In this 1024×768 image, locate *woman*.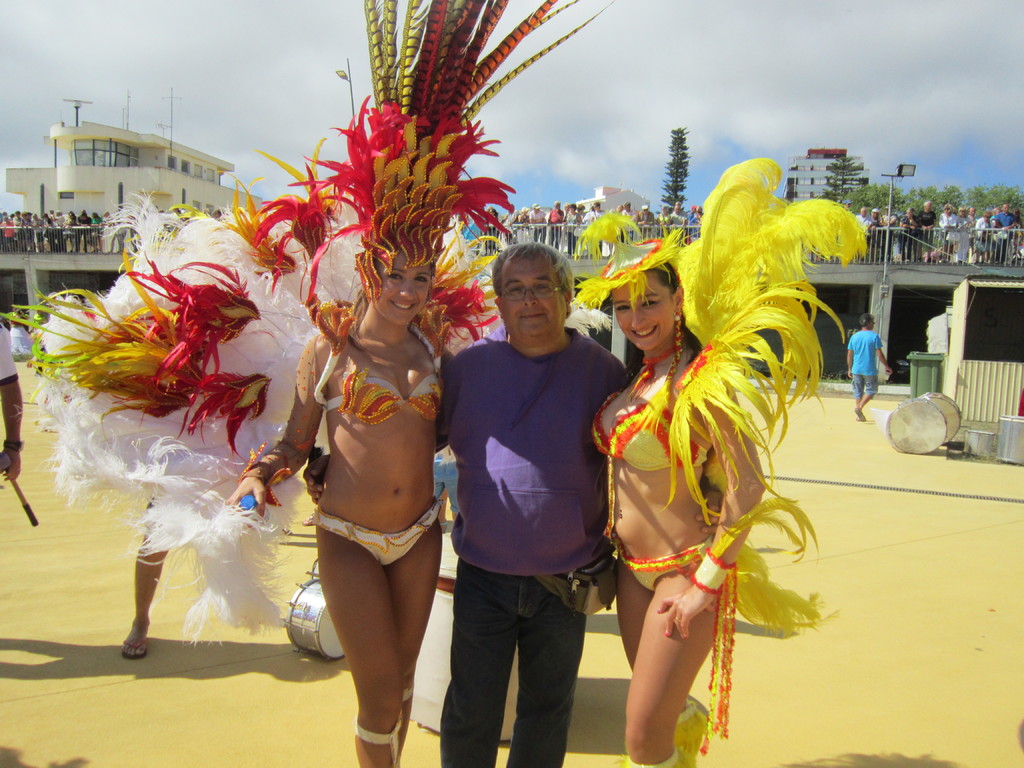
Bounding box: 570 208 765 767.
